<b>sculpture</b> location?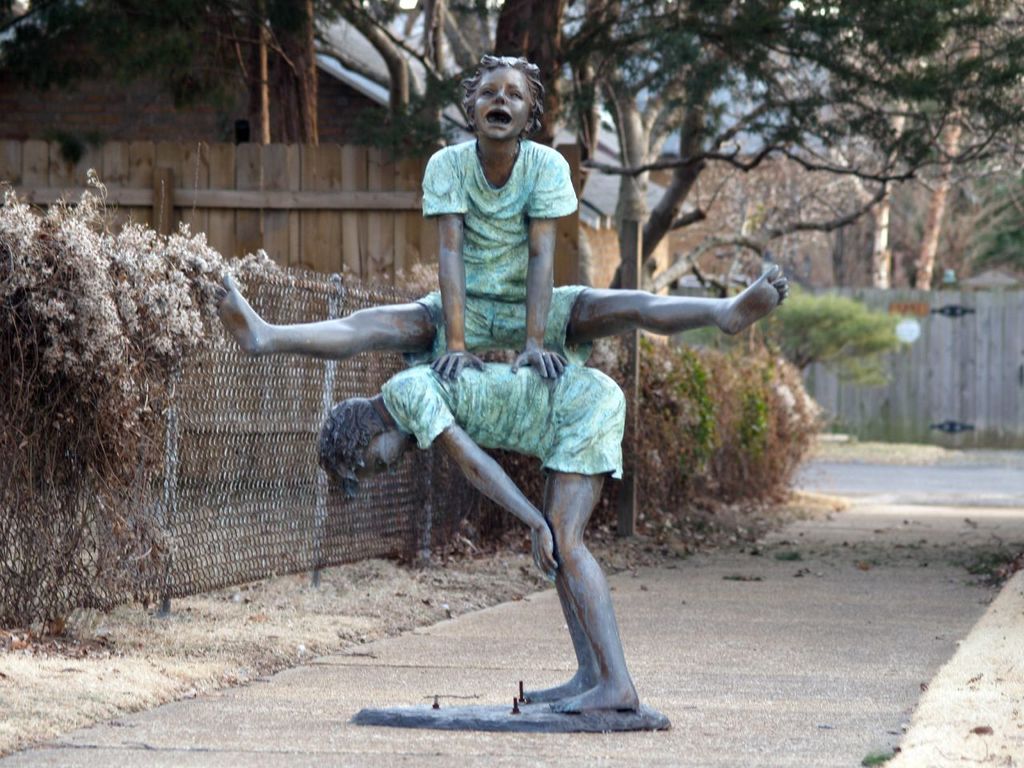
{"left": 294, "top": 356, "right": 656, "bottom": 715}
